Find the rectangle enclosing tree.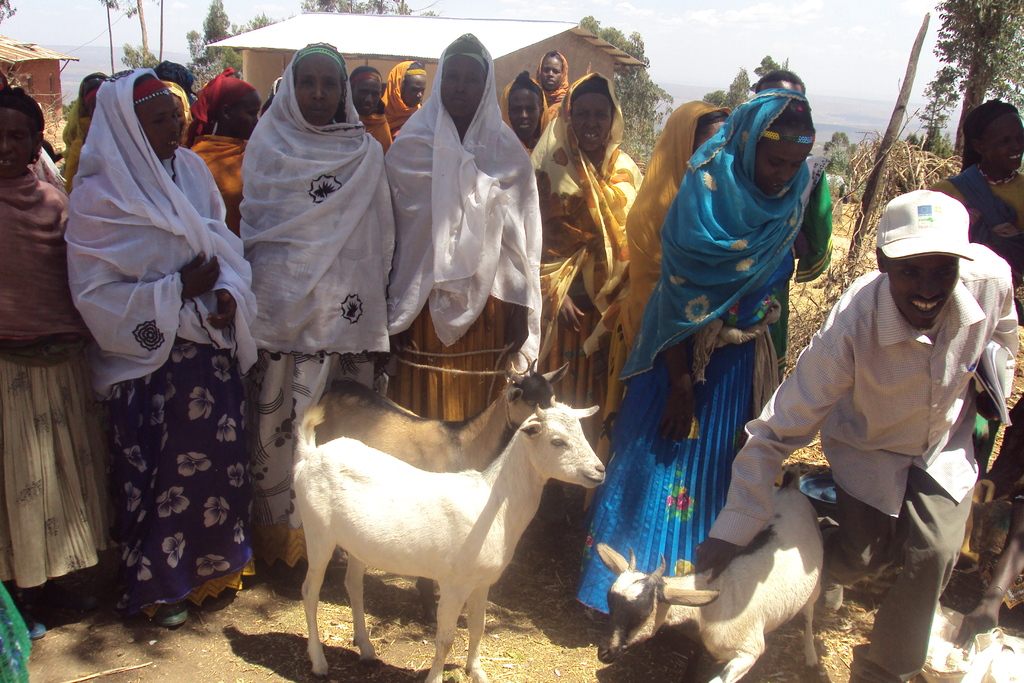
150,0,182,65.
